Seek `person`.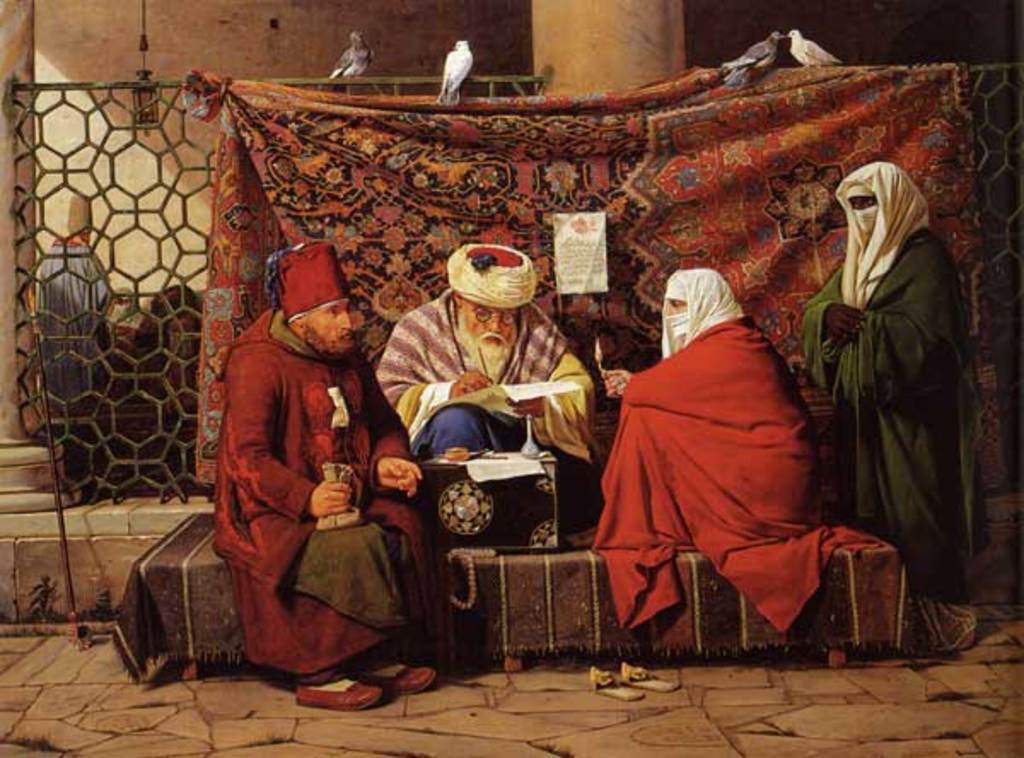
[left=584, top=270, right=877, bottom=628].
